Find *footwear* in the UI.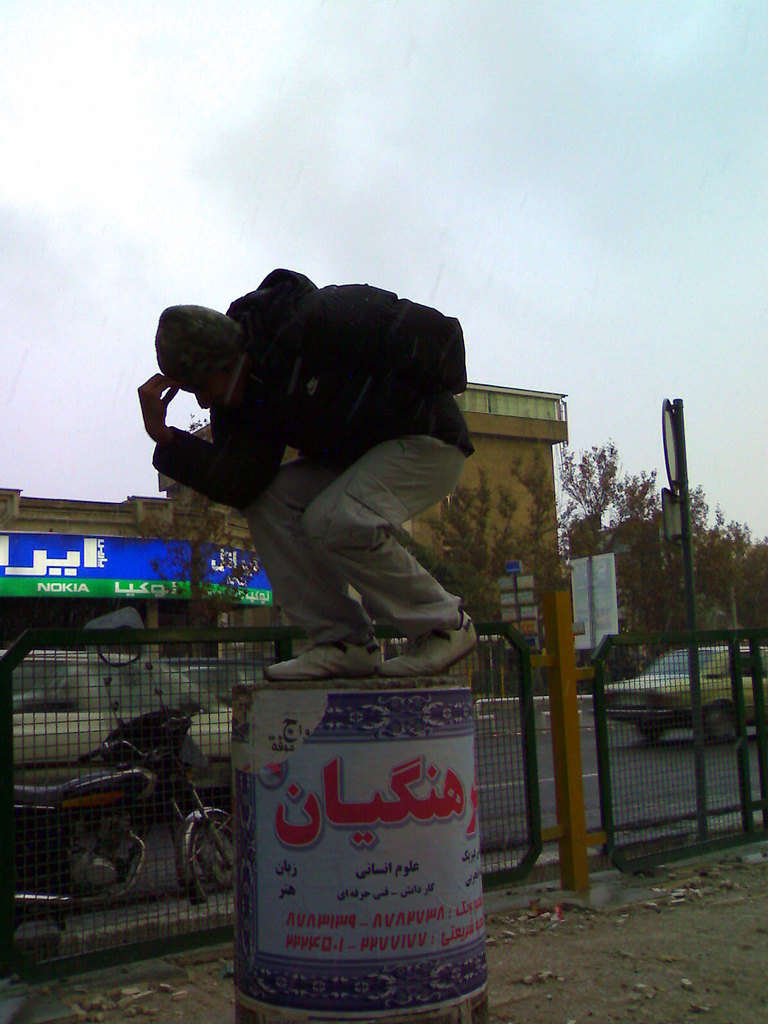
UI element at bbox=[264, 638, 385, 682].
